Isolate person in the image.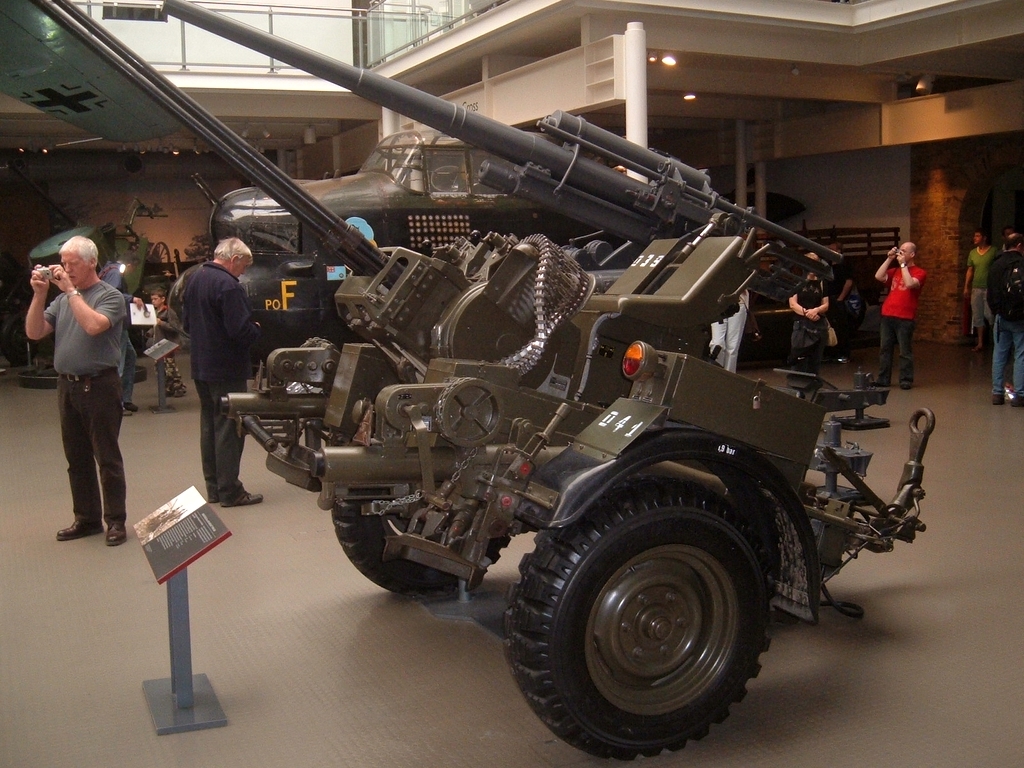
Isolated region: bbox=[964, 226, 999, 356].
